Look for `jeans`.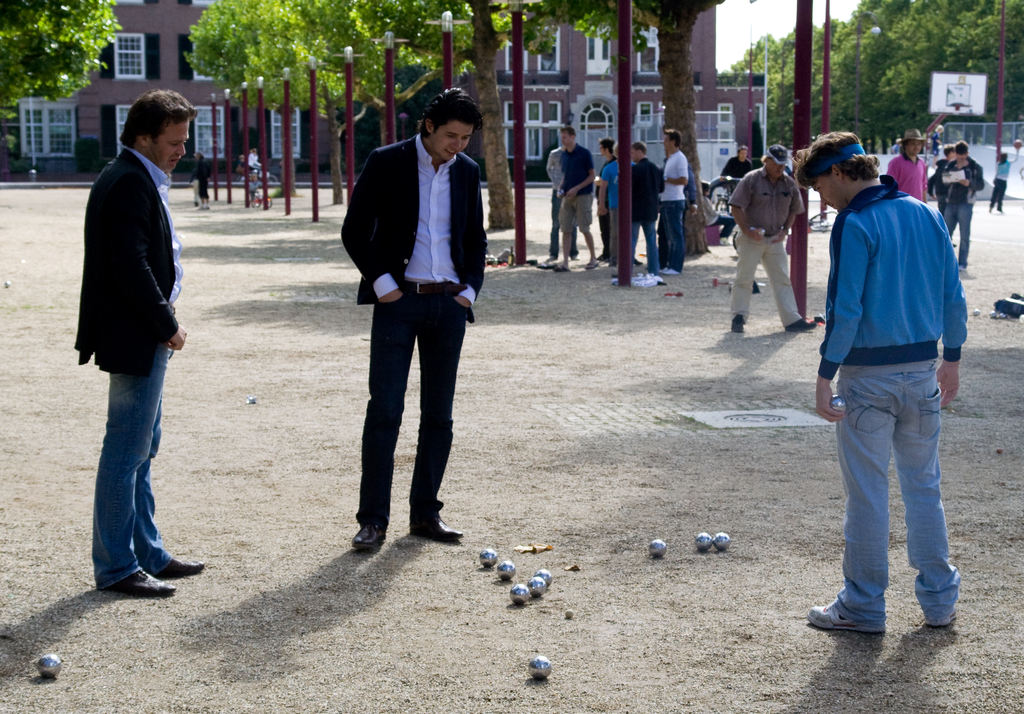
Found: {"x1": 624, "y1": 215, "x2": 662, "y2": 274}.
